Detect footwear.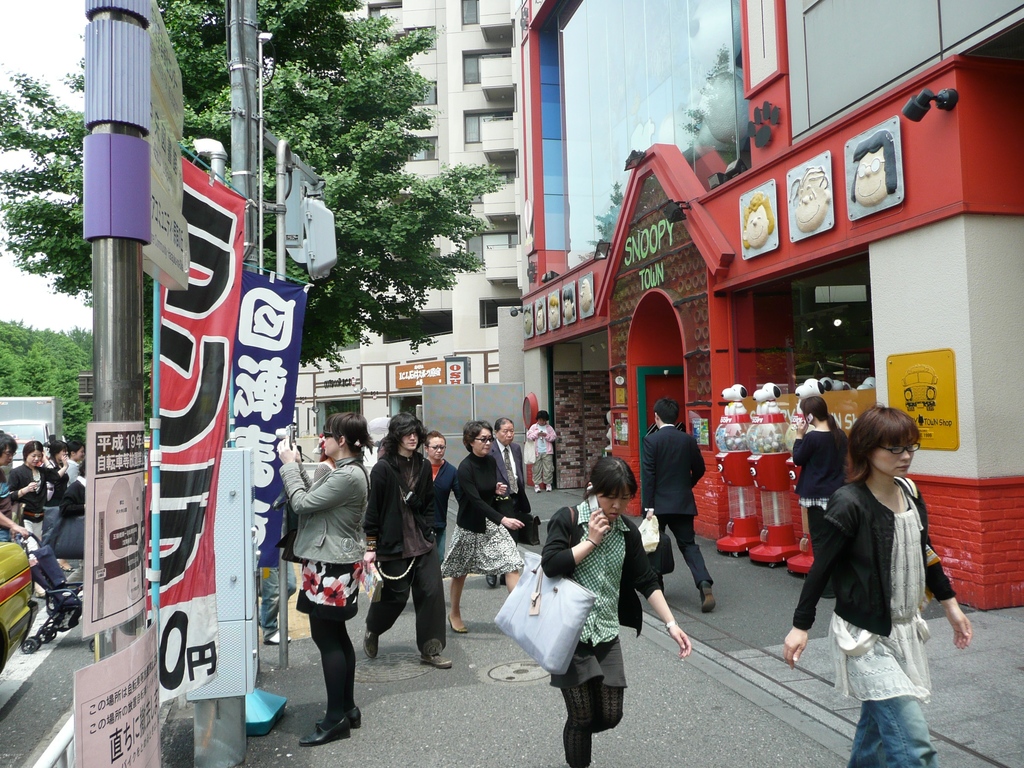
Detected at locate(298, 717, 350, 747).
